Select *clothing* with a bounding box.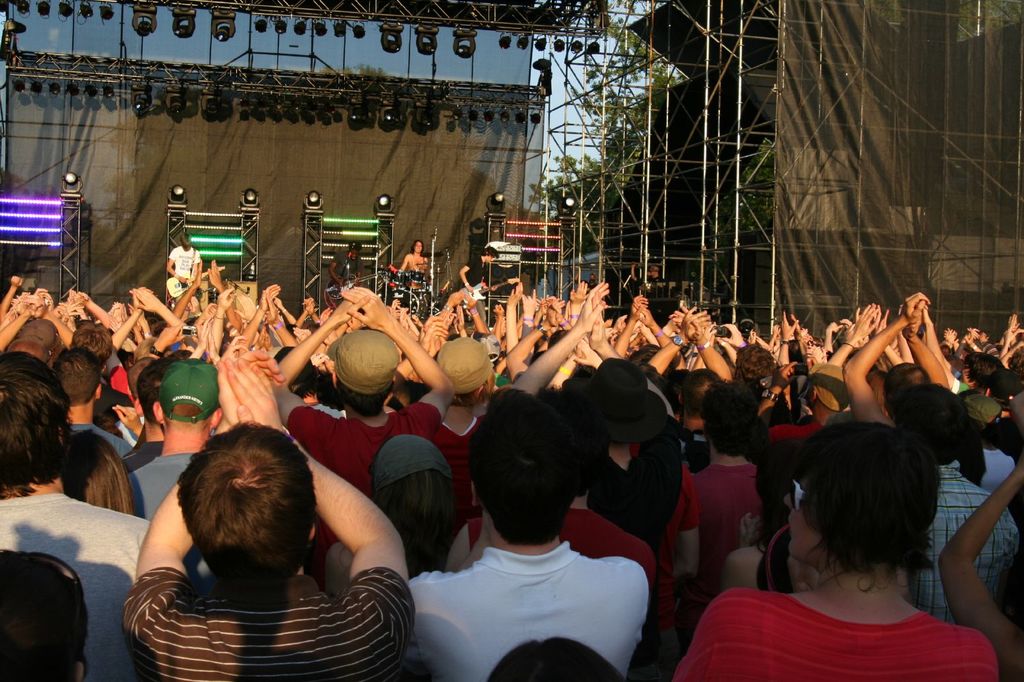
<bbox>104, 367, 141, 412</bbox>.
